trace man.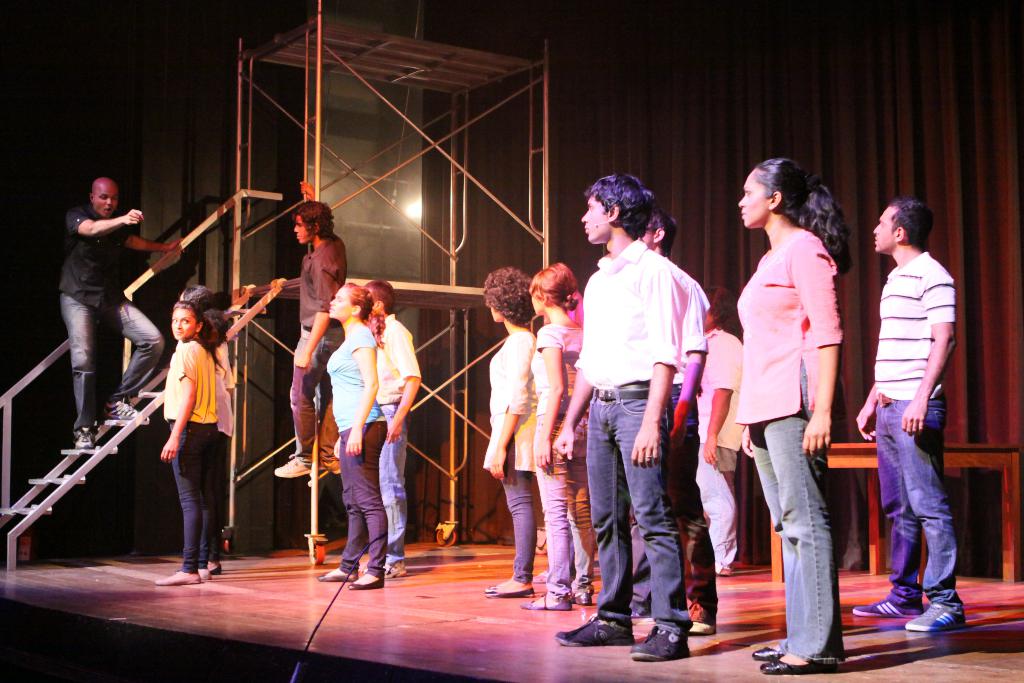
Traced to region(355, 279, 428, 577).
